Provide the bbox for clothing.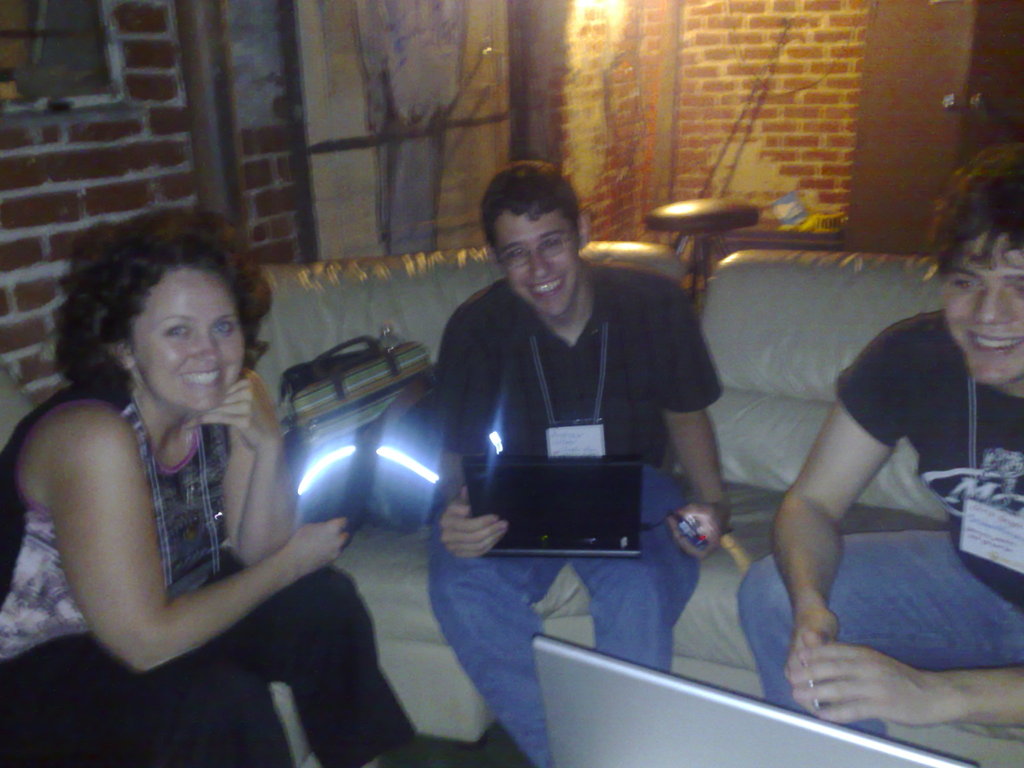
box(0, 372, 421, 767).
